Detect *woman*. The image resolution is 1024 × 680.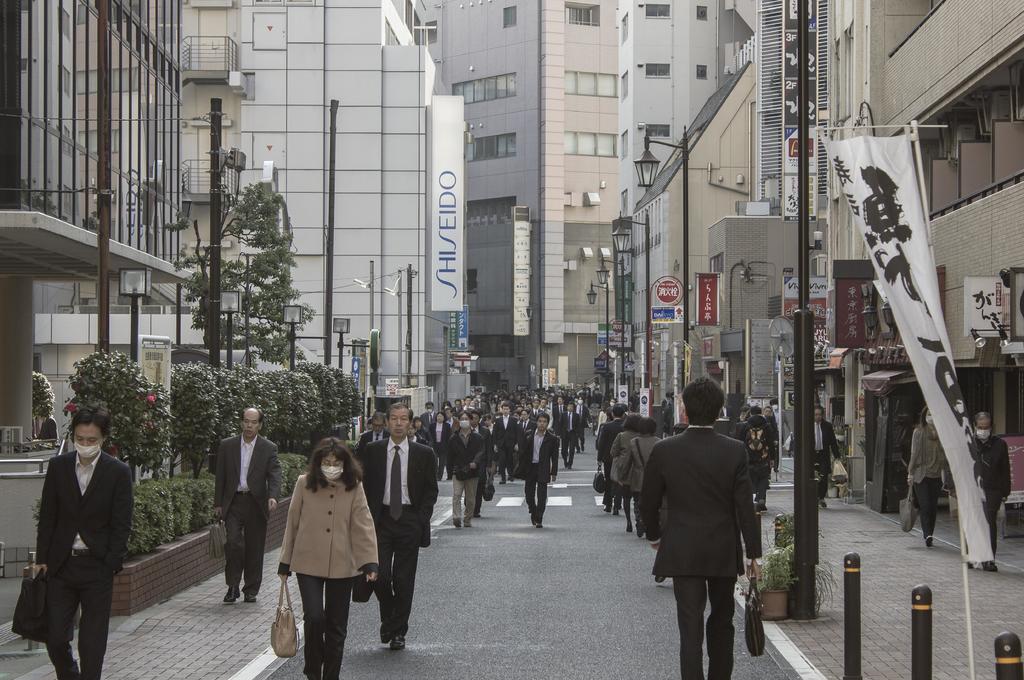
crop(615, 416, 661, 535).
